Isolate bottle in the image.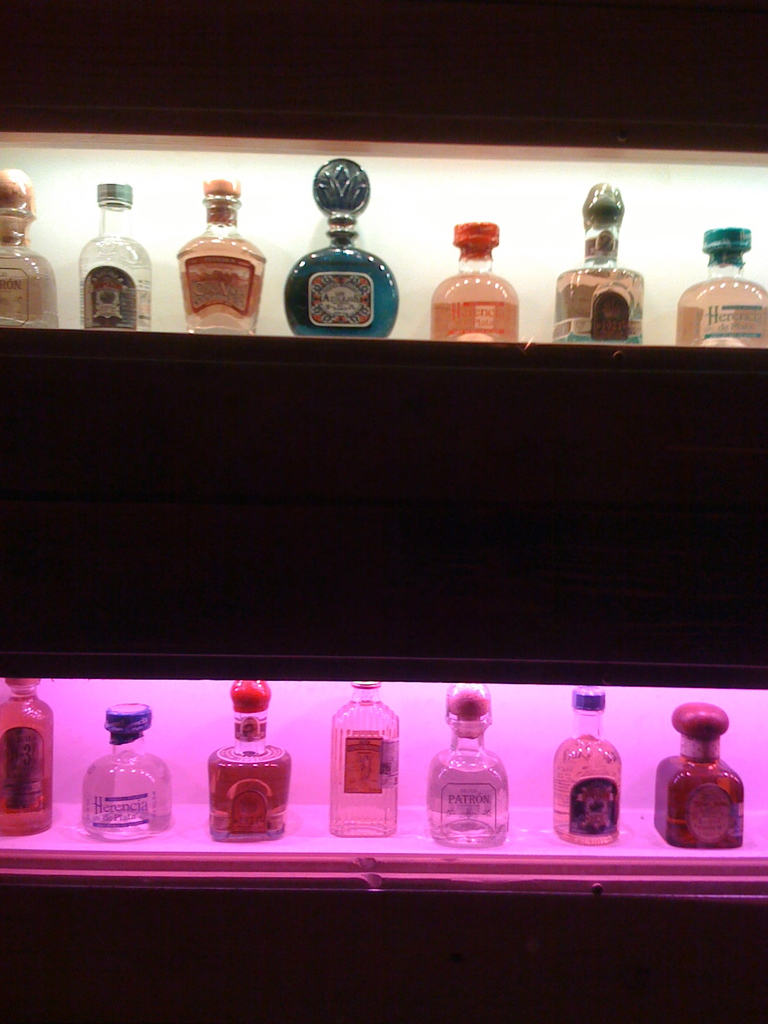
Isolated region: (left=0, top=170, right=64, bottom=325).
